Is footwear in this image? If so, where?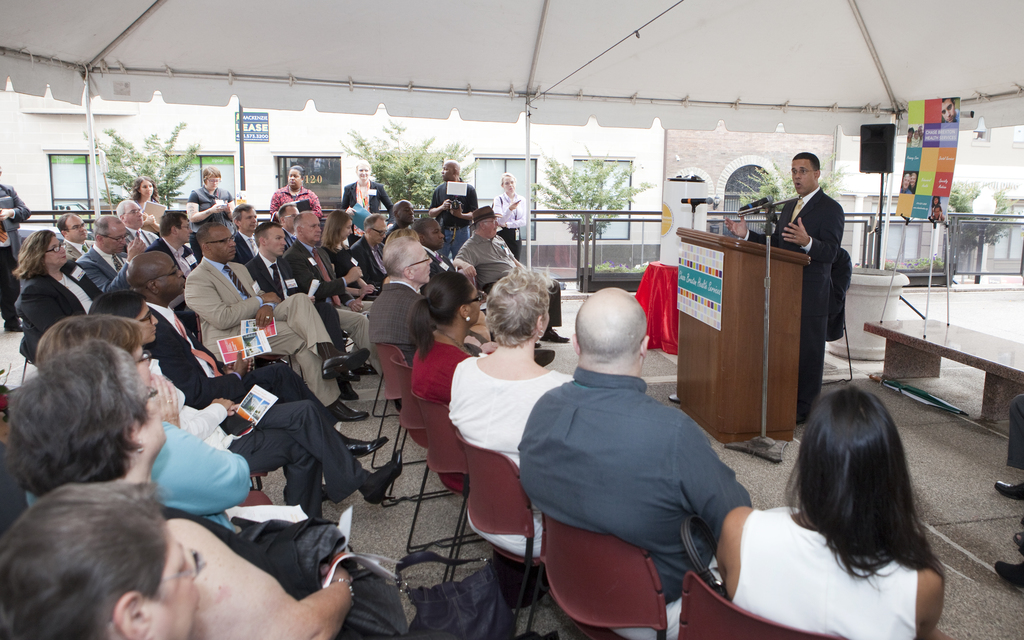
Yes, at 996 482 1023 503.
